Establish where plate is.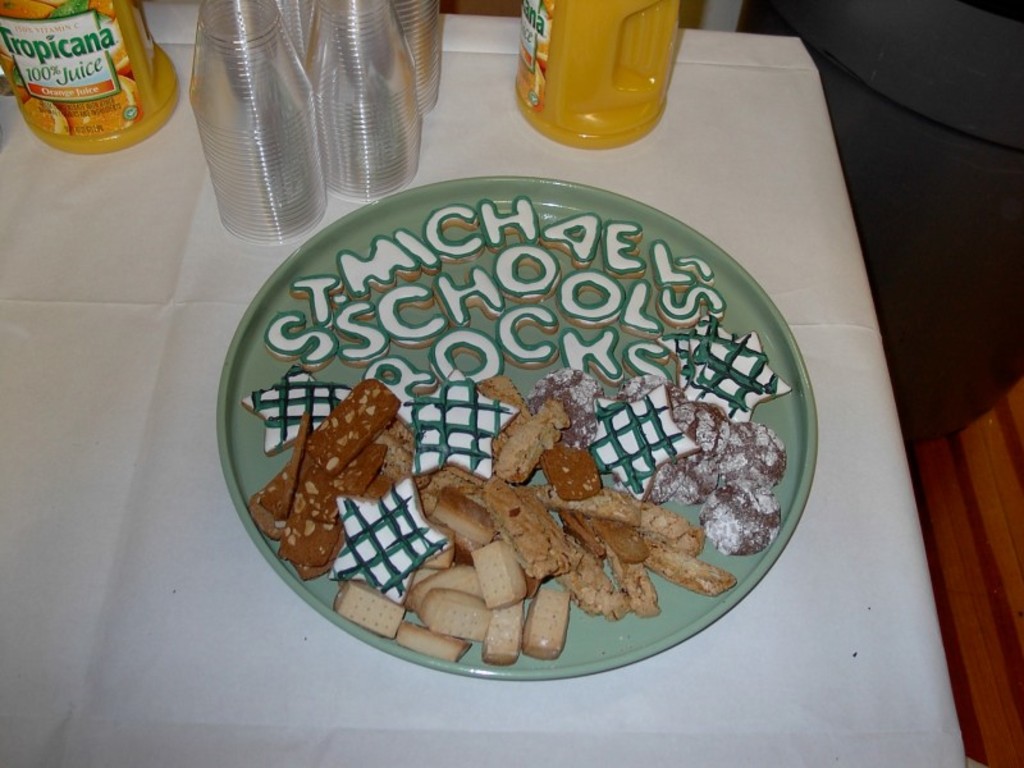
Established at bbox=[233, 122, 815, 673].
